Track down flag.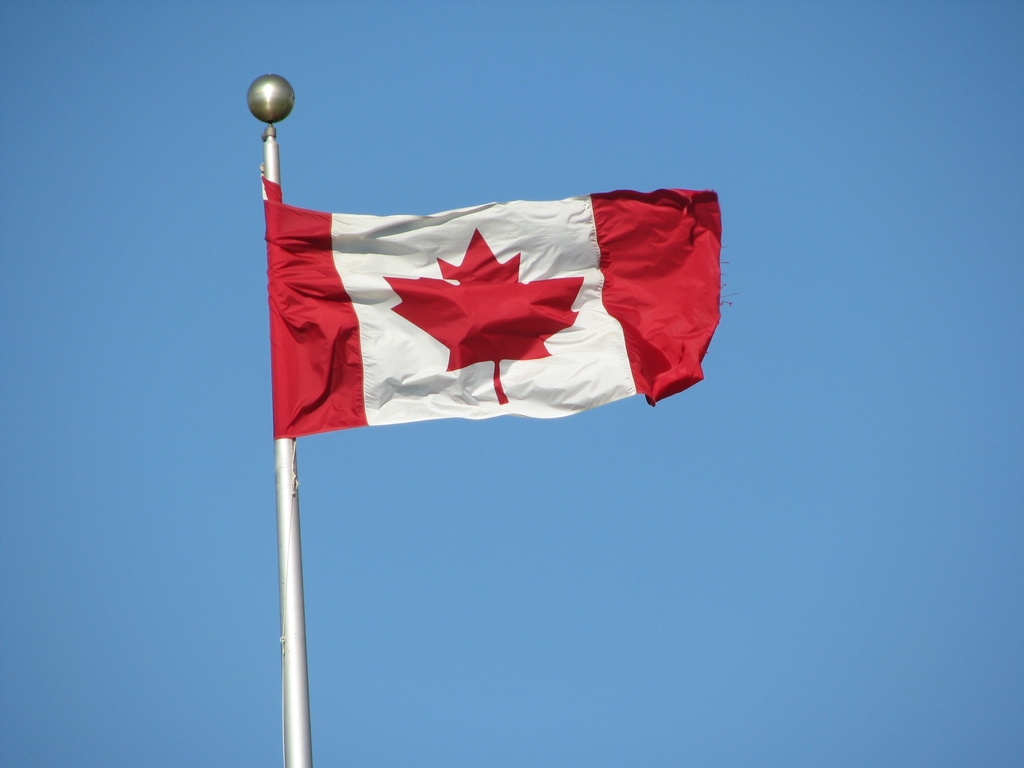
Tracked to 263:168:728:447.
